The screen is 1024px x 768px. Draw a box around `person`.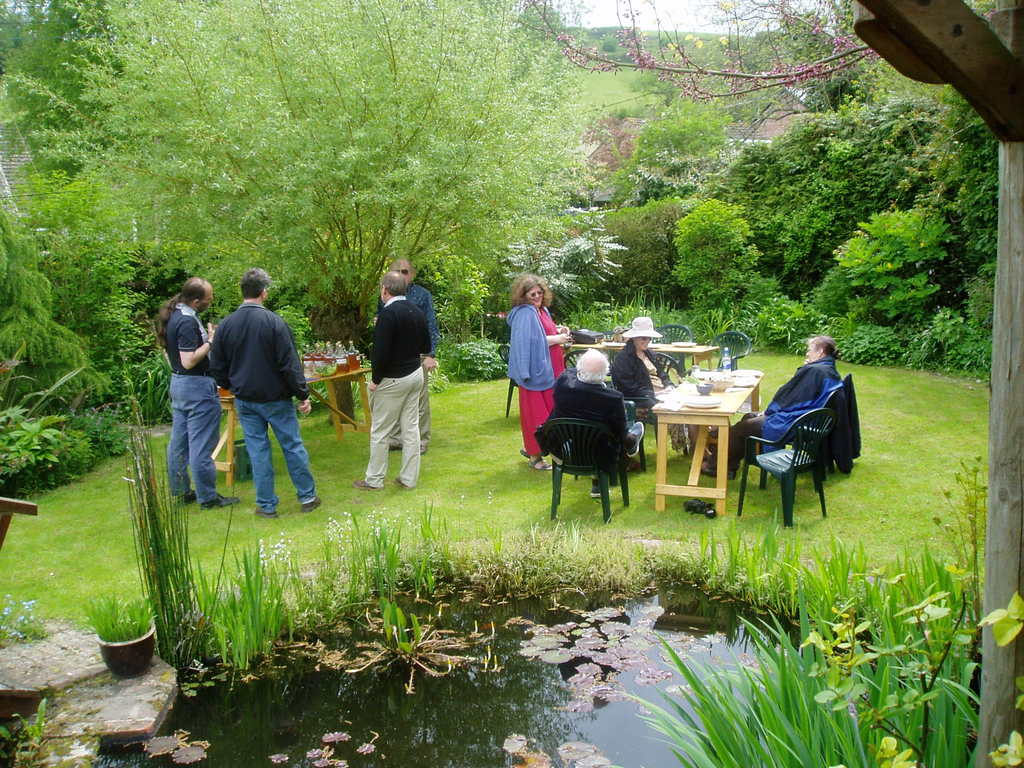
(545,347,651,506).
